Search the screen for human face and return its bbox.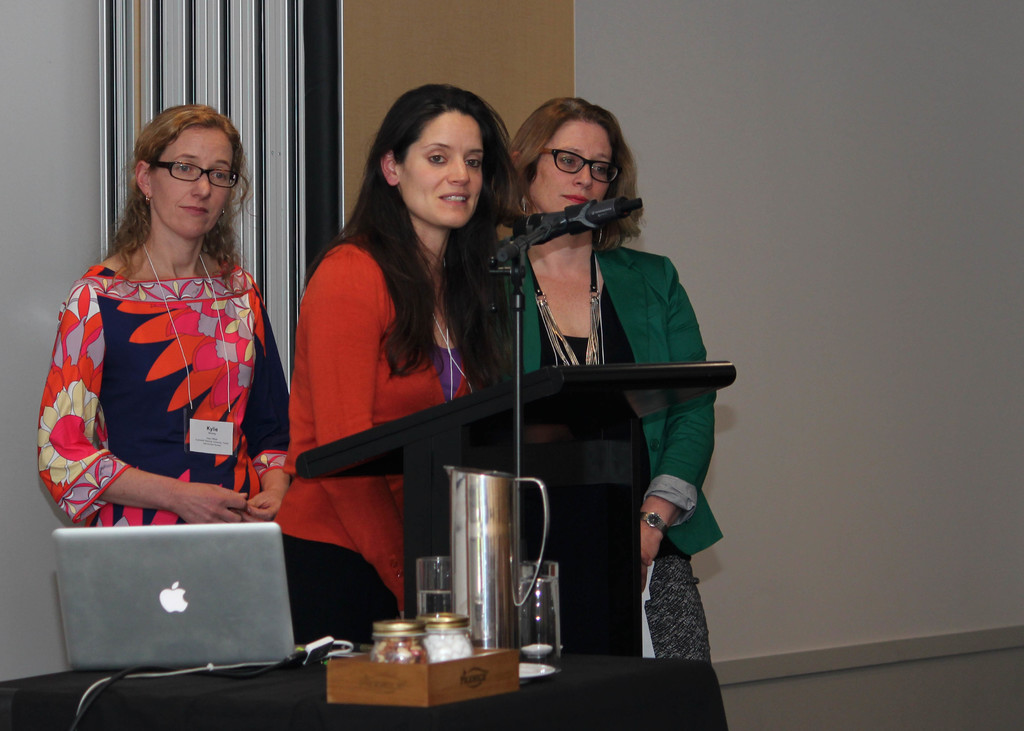
Found: <region>530, 117, 619, 213</region>.
